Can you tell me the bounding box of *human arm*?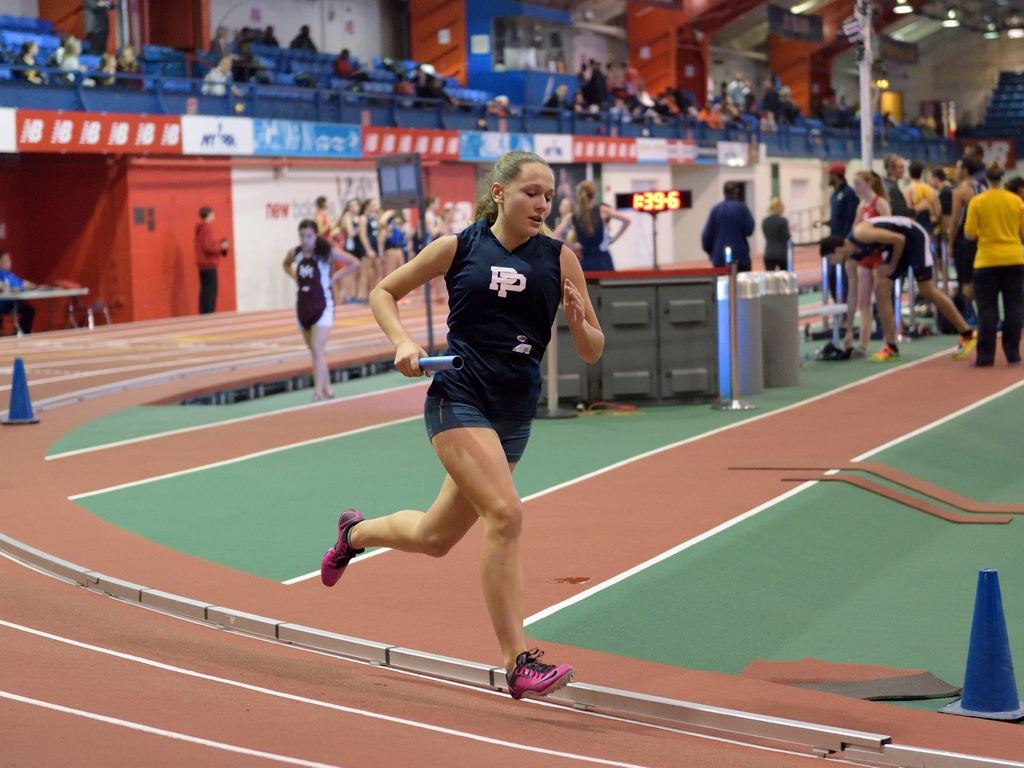
(330, 246, 364, 285).
